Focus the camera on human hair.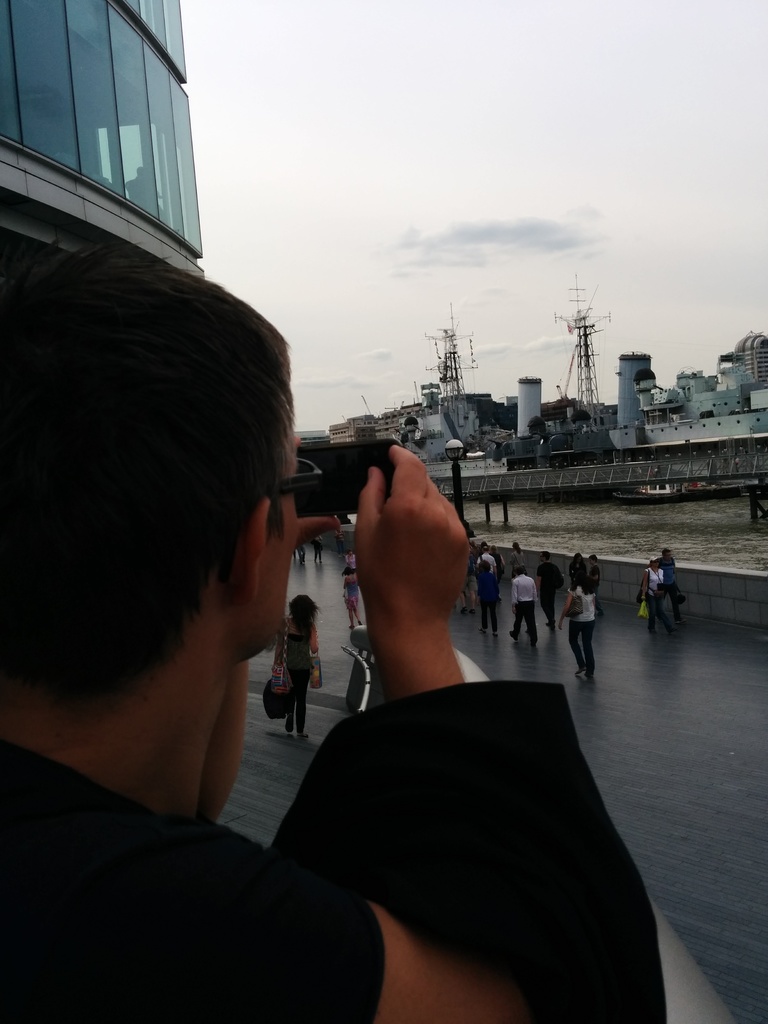
Focus region: [x1=289, y1=594, x2=319, y2=644].
